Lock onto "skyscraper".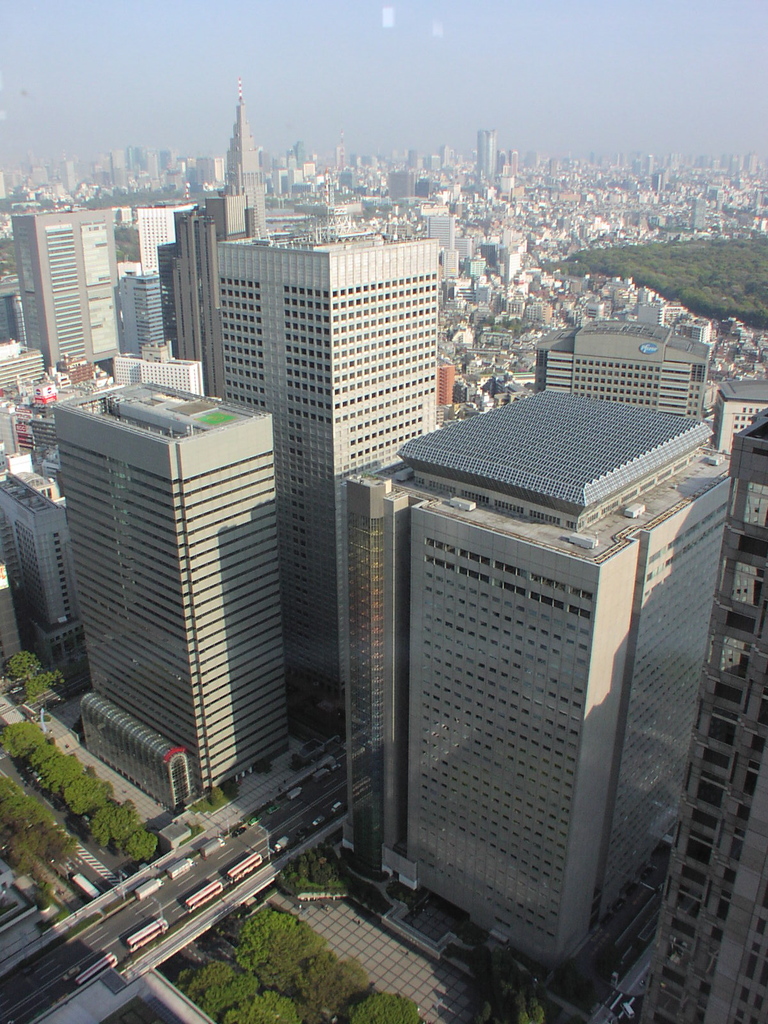
Locked: locate(350, 381, 732, 993).
